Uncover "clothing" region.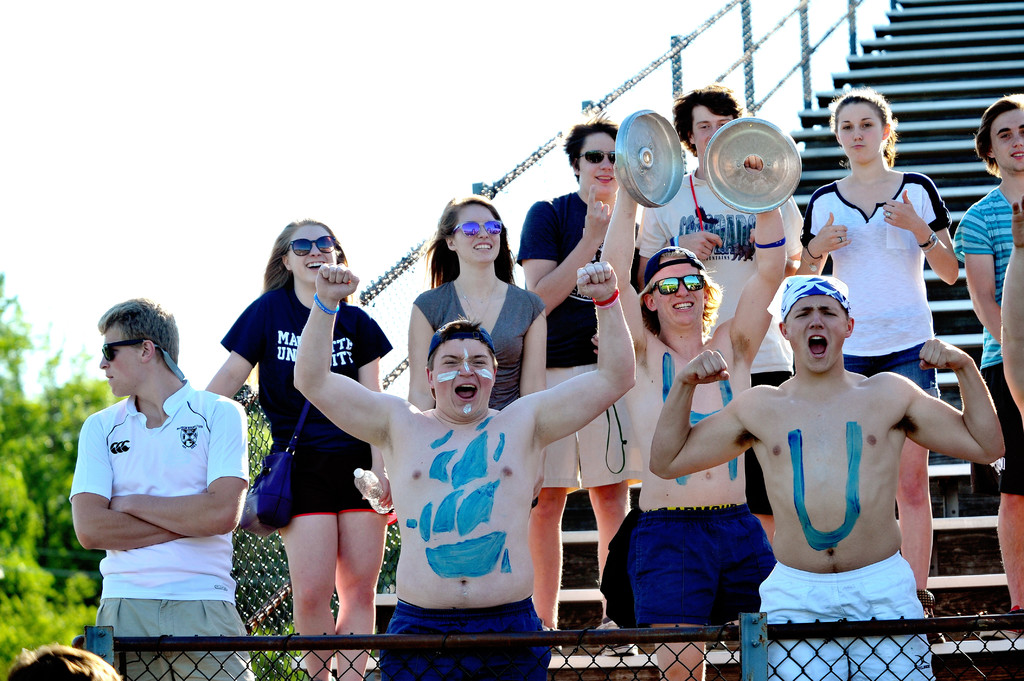
Uncovered: l=221, t=283, r=392, b=520.
